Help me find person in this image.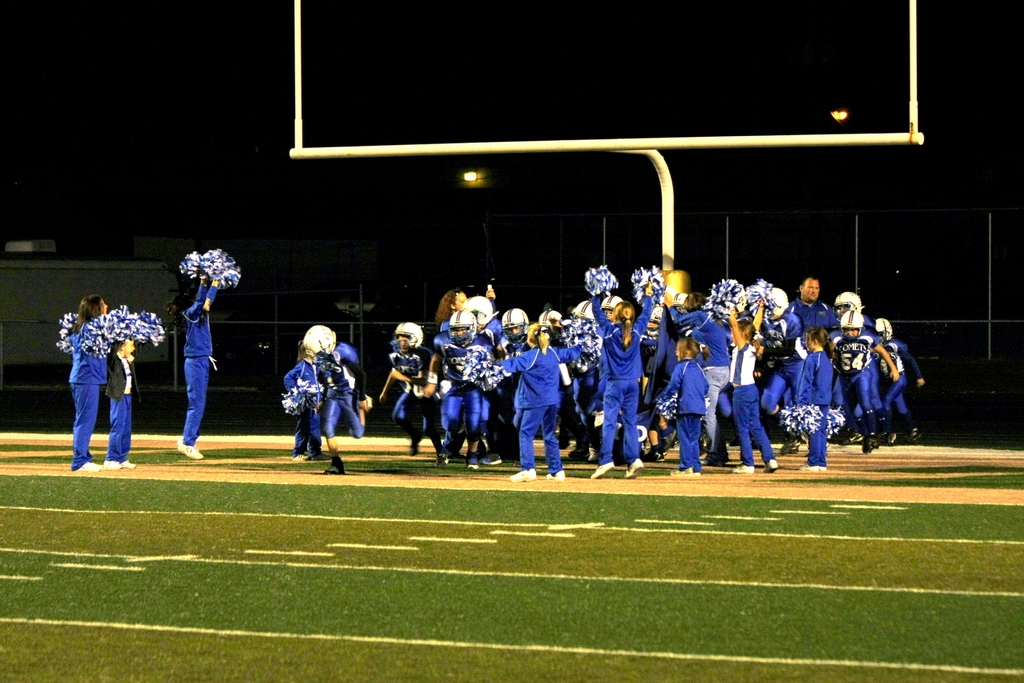
Found it: (left=840, top=286, right=881, bottom=486).
